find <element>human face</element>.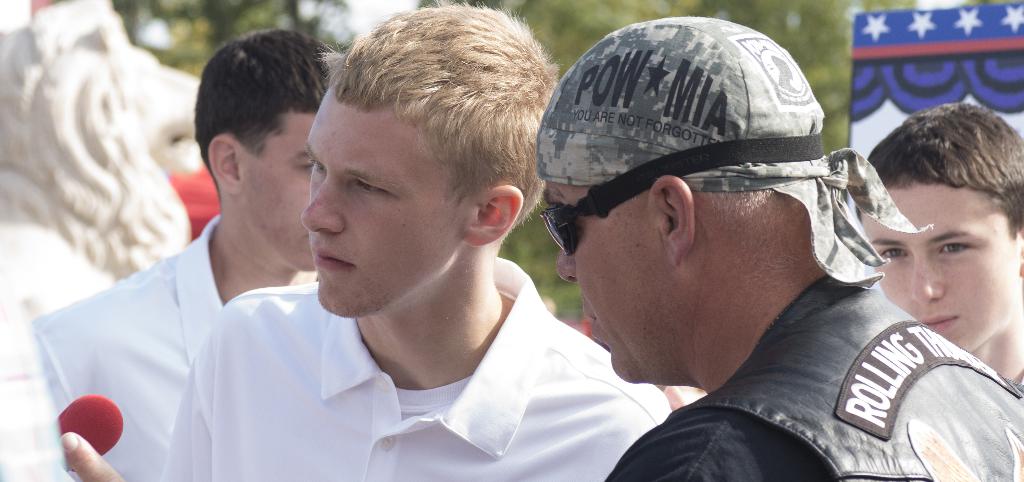
243/116/317/270.
